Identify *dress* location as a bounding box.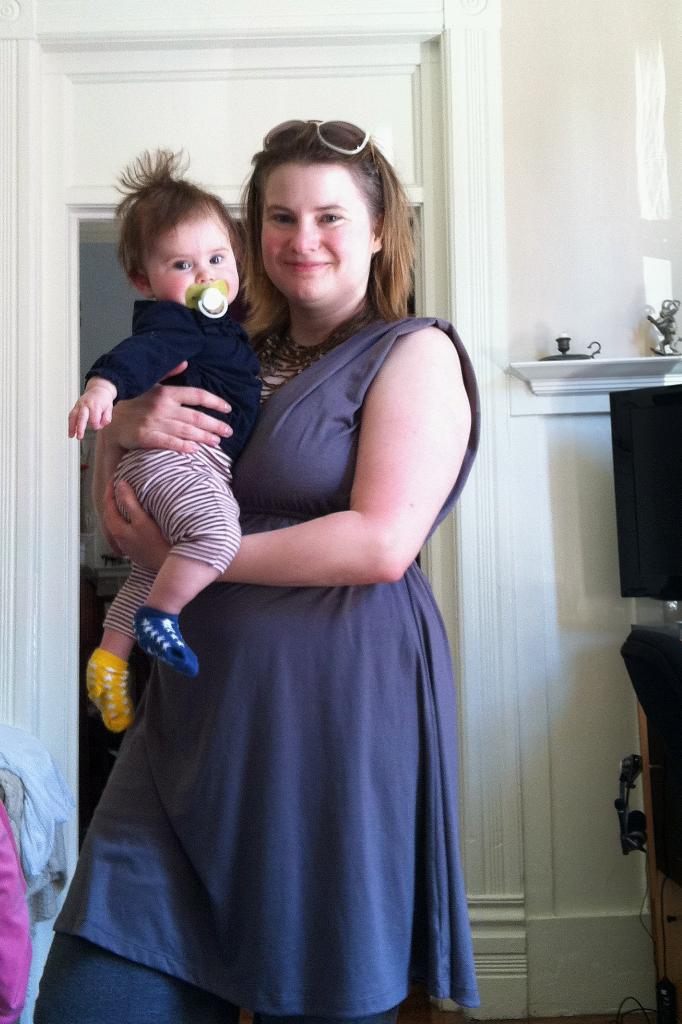
crop(29, 299, 487, 1023).
